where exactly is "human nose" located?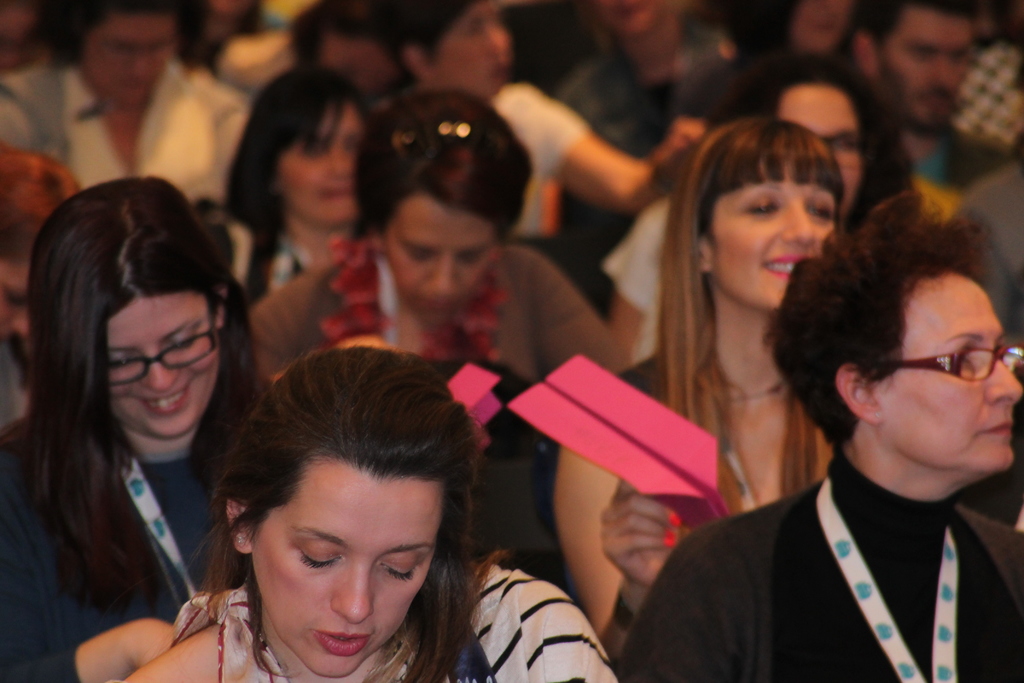
Its bounding box is left=426, top=258, right=460, bottom=296.
